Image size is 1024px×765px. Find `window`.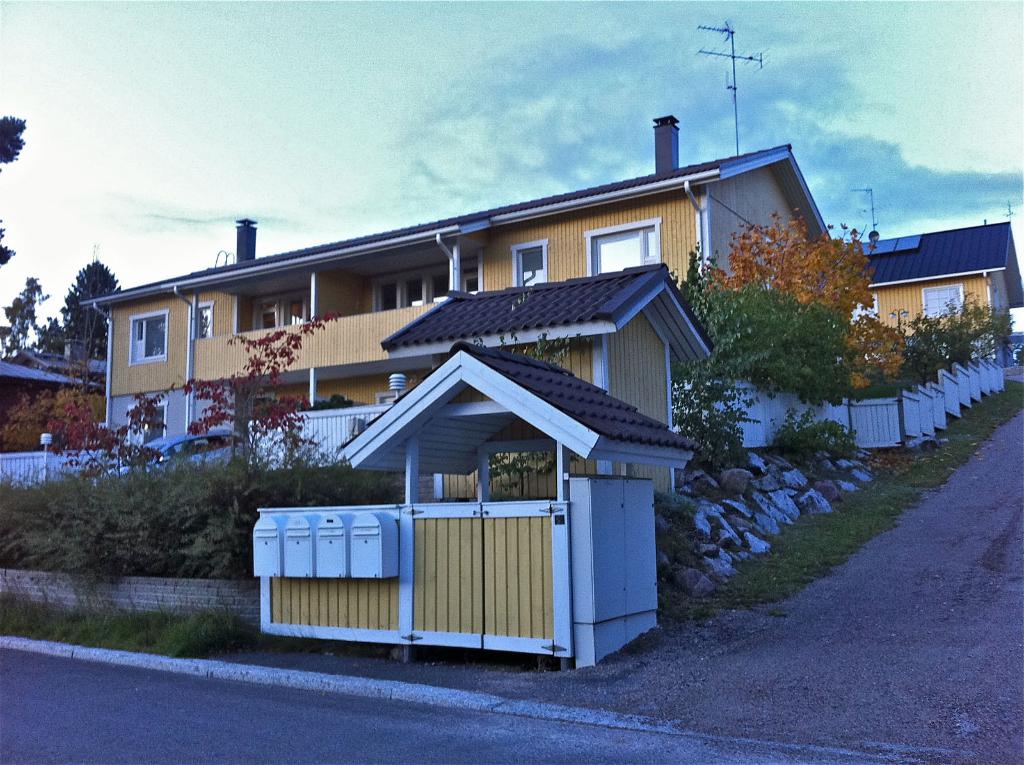
locate(922, 276, 969, 307).
